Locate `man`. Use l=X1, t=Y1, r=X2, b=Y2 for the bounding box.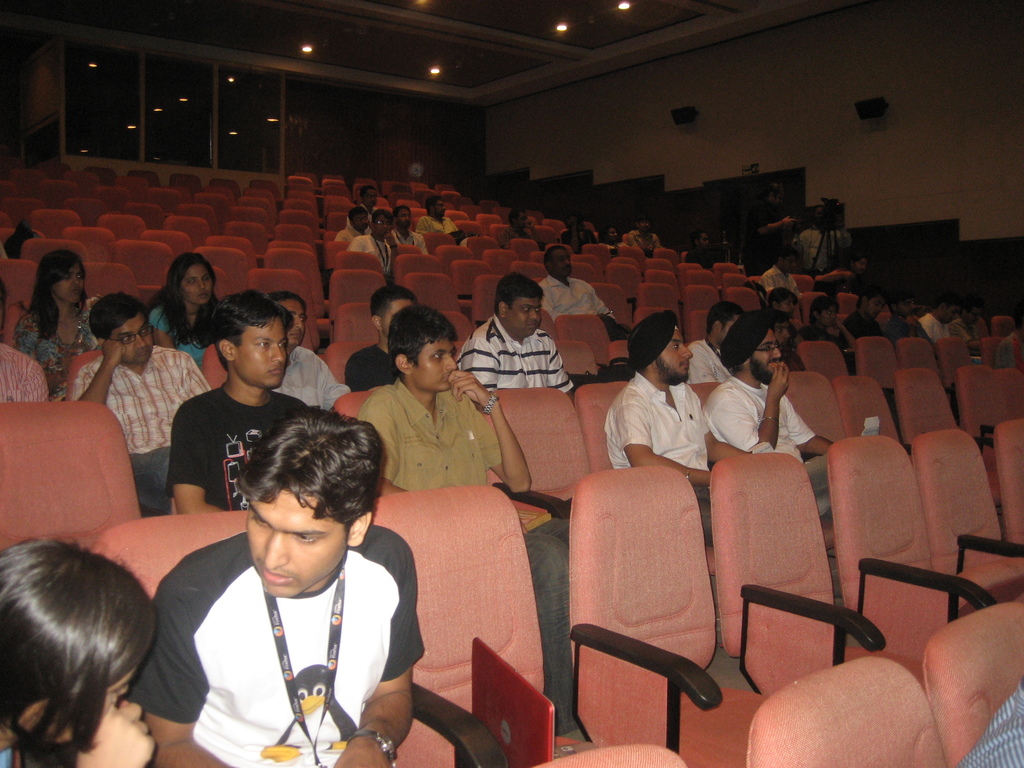
l=682, t=225, r=716, b=269.
